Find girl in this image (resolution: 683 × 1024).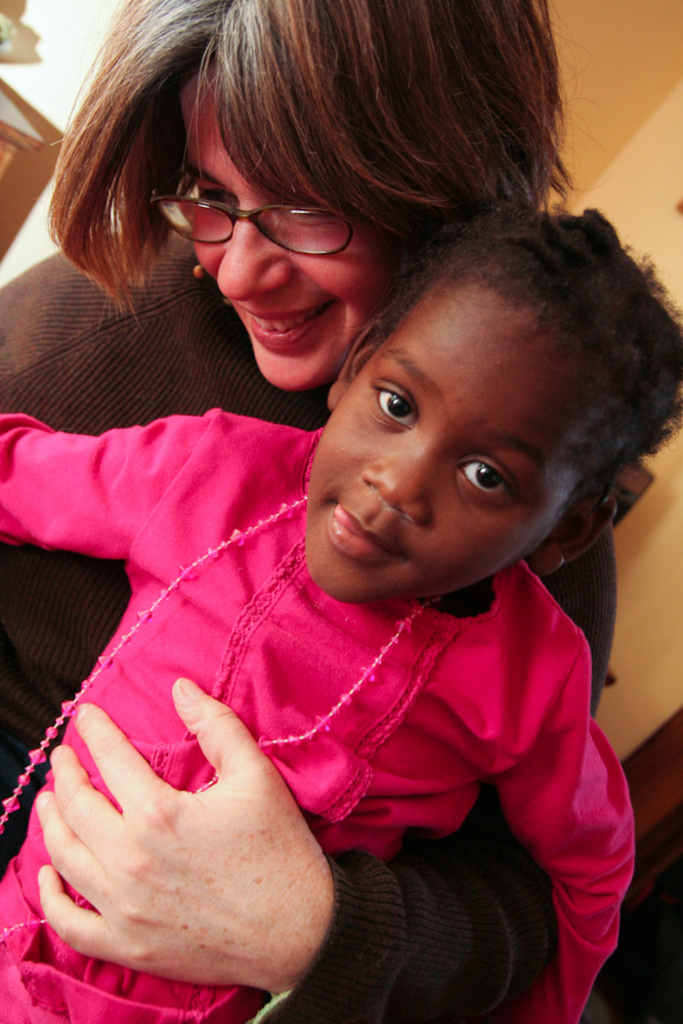
x1=0, y1=207, x2=682, y2=1023.
